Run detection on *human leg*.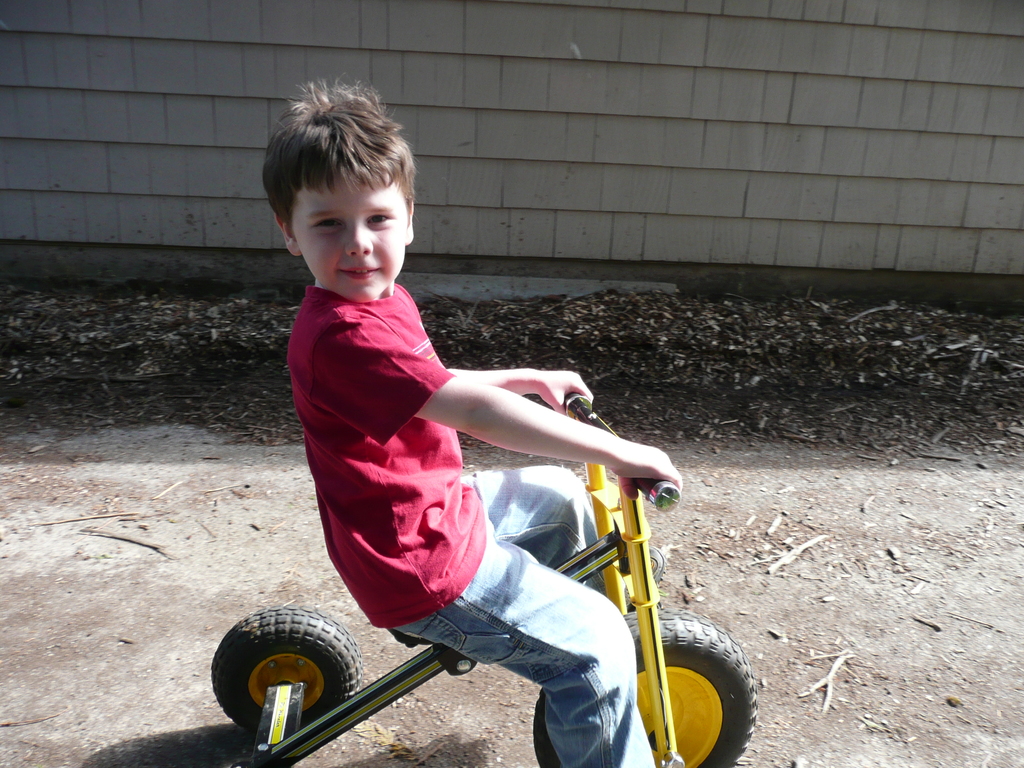
Result: l=481, t=463, r=632, b=606.
